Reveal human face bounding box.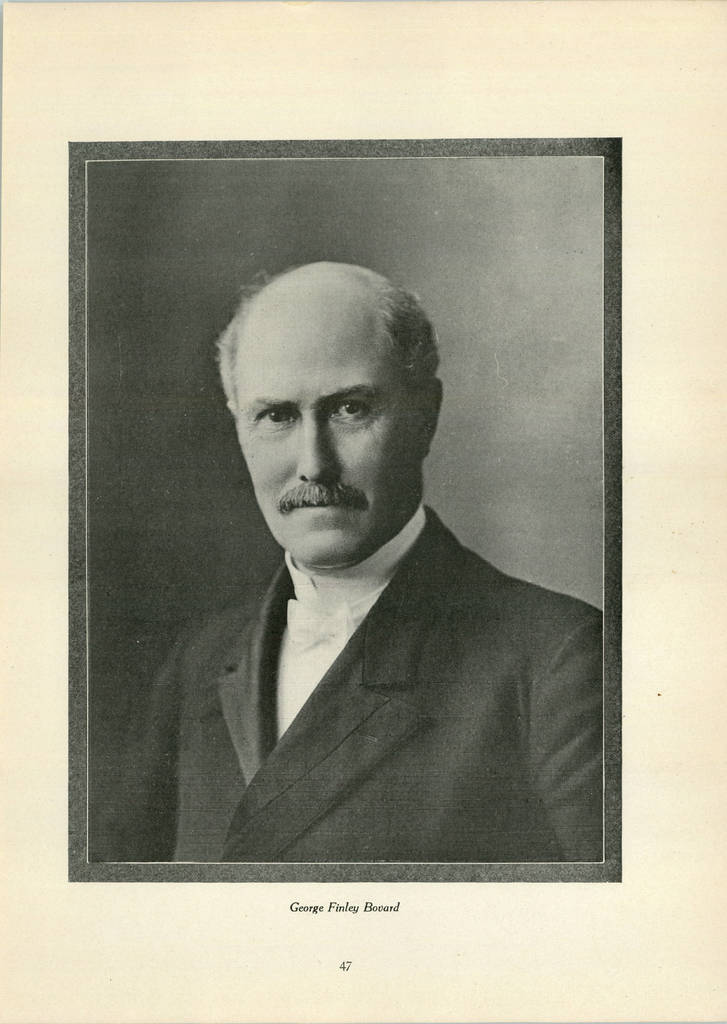
Revealed: 233 296 419 567.
